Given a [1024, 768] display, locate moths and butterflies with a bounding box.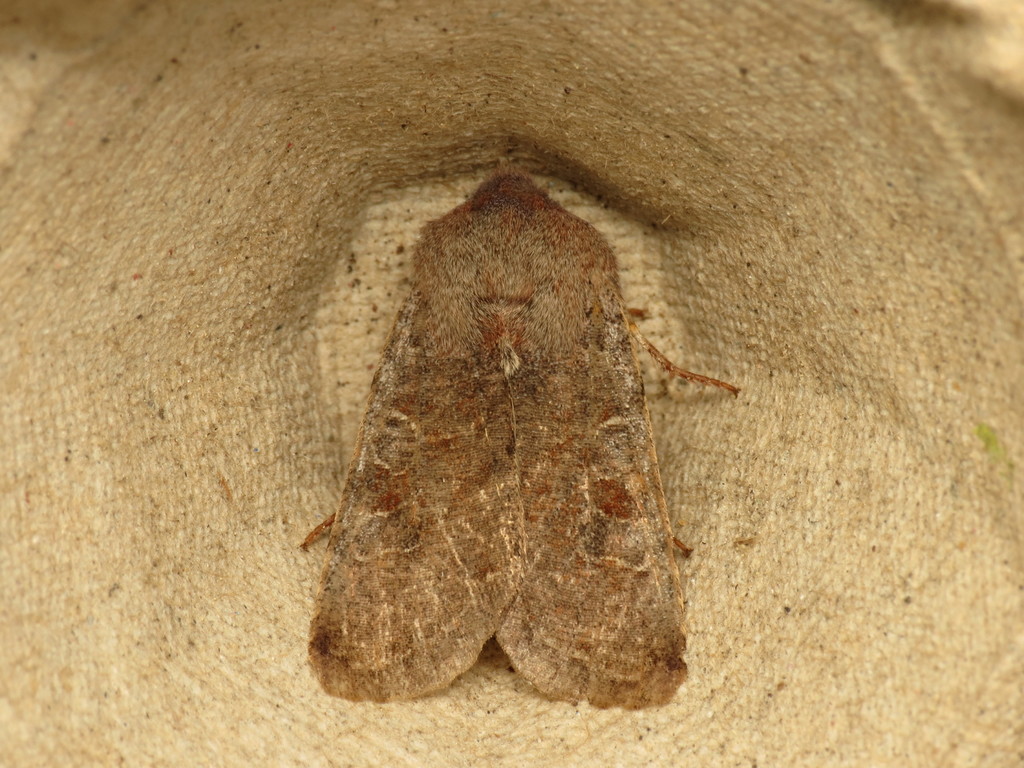
Located: rect(294, 167, 740, 709).
